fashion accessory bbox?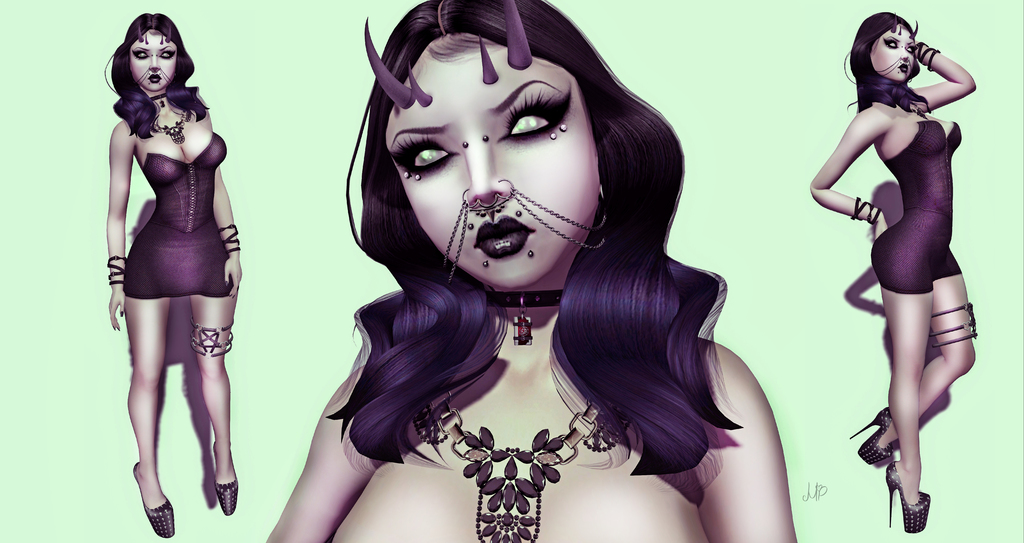
Rect(896, 69, 899, 73)
